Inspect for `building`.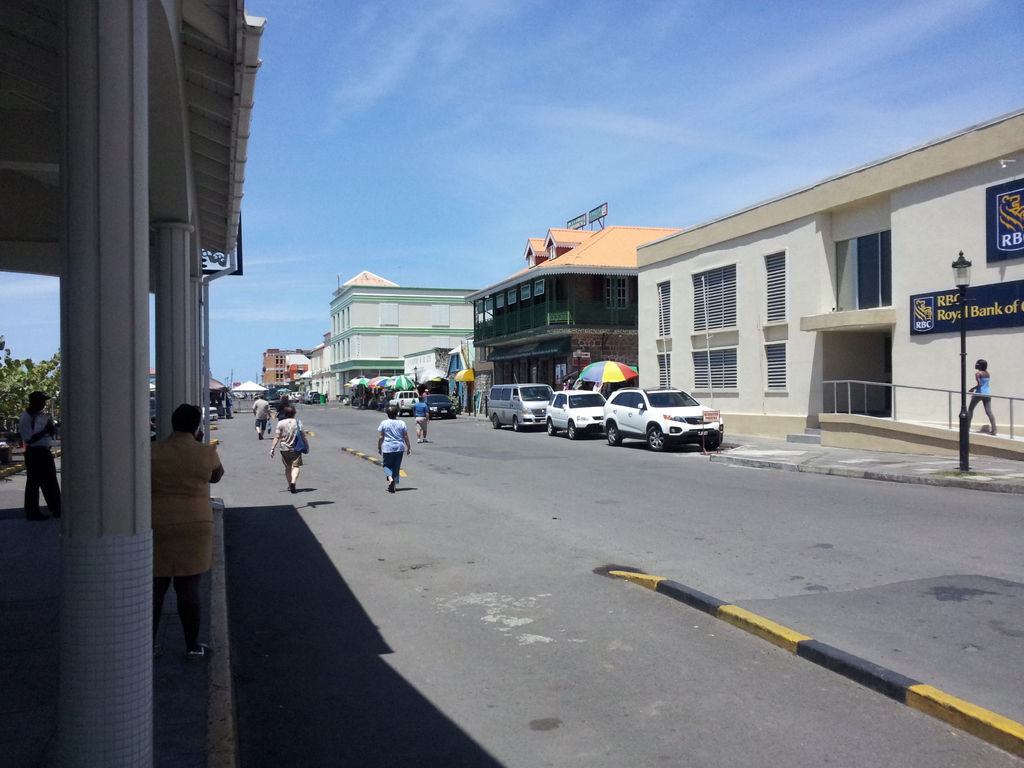
Inspection: bbox(634, 104, 1023, 462).
